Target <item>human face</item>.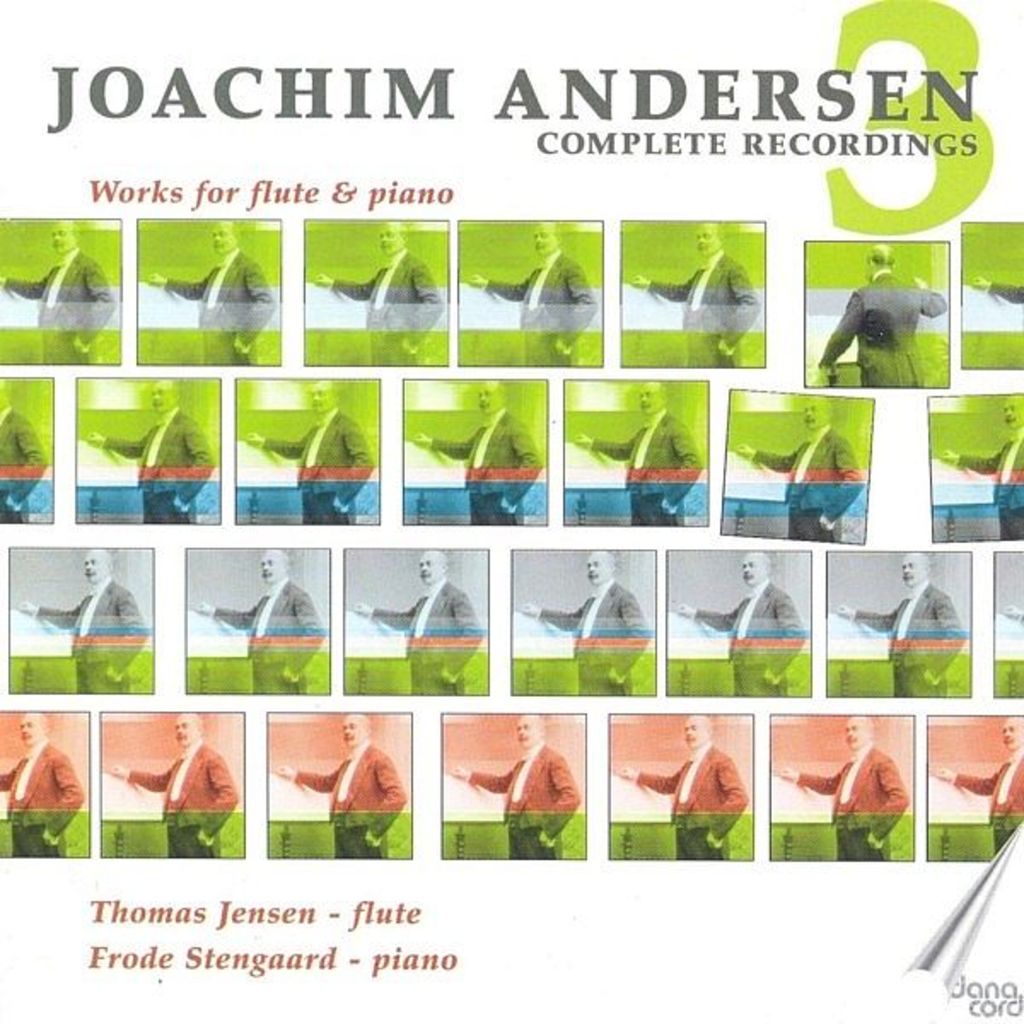
Target region: <box>802,396,829,433</box>.
